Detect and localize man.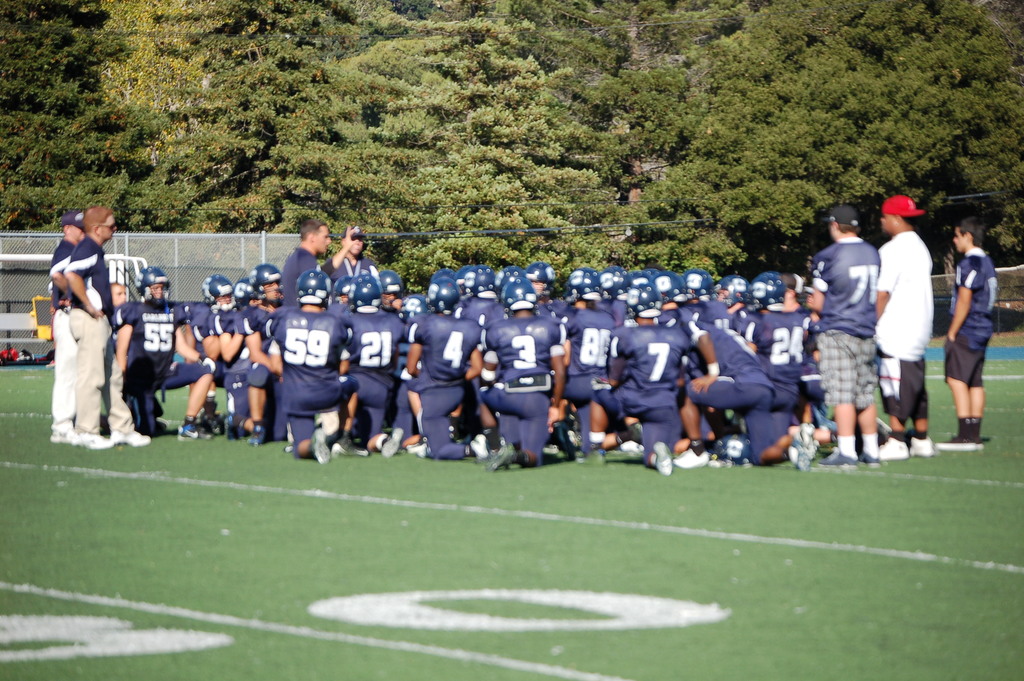
Localized at {"left": 119, "top": 267, "right": 220, "bottom": 445}.
